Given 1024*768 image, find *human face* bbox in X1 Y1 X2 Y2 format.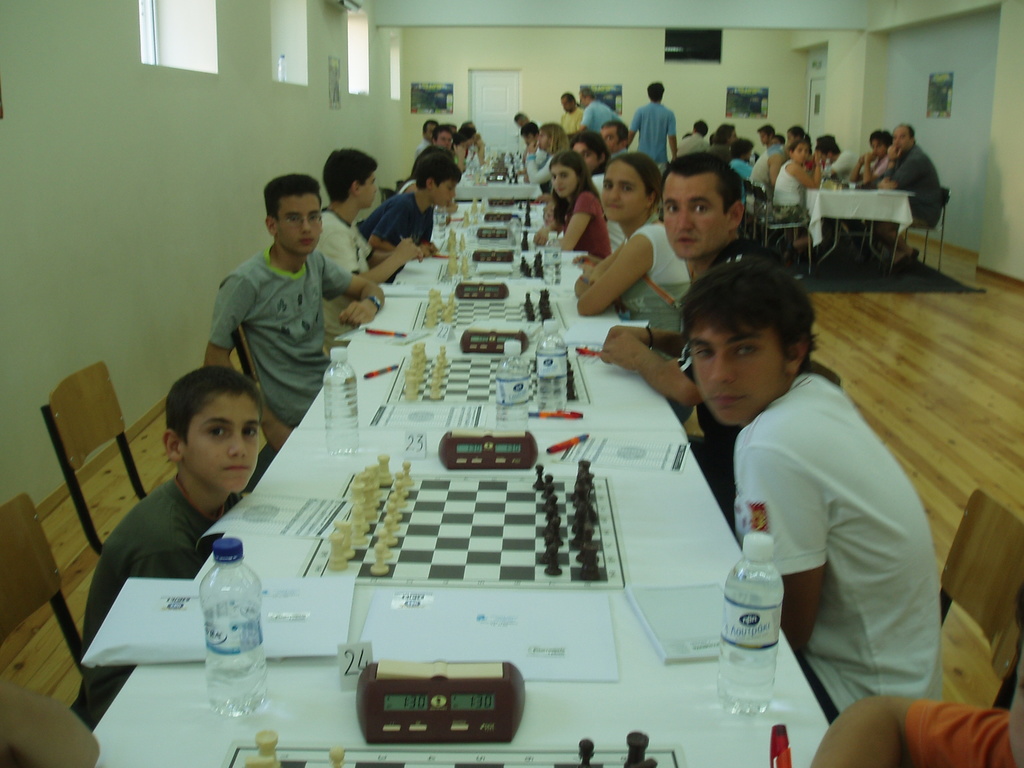
437 177 453 213.
